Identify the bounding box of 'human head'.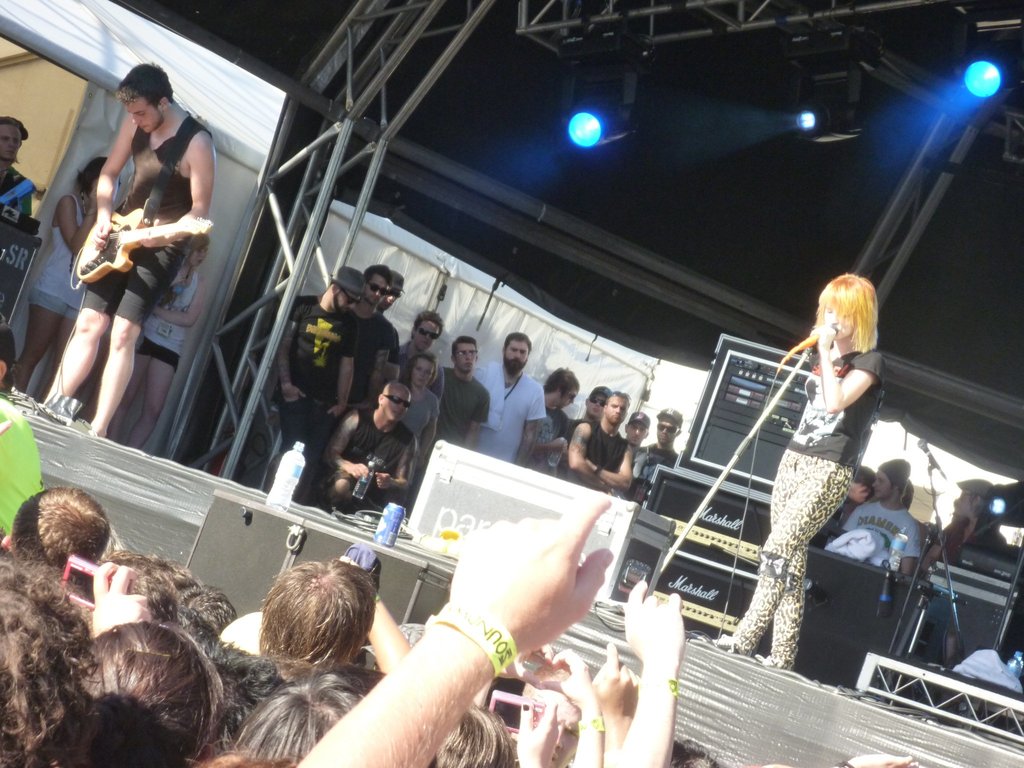
bbox(376, 268, 408, 309).
